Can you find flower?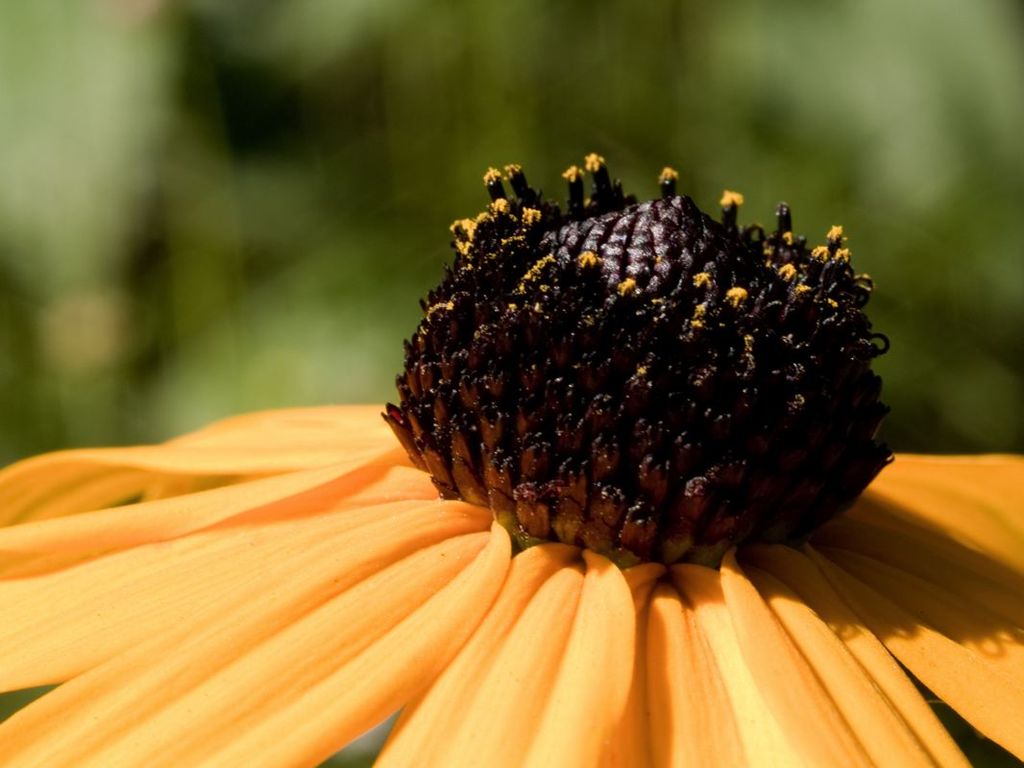
Yes, bounding box: [0,155,1023,767].
